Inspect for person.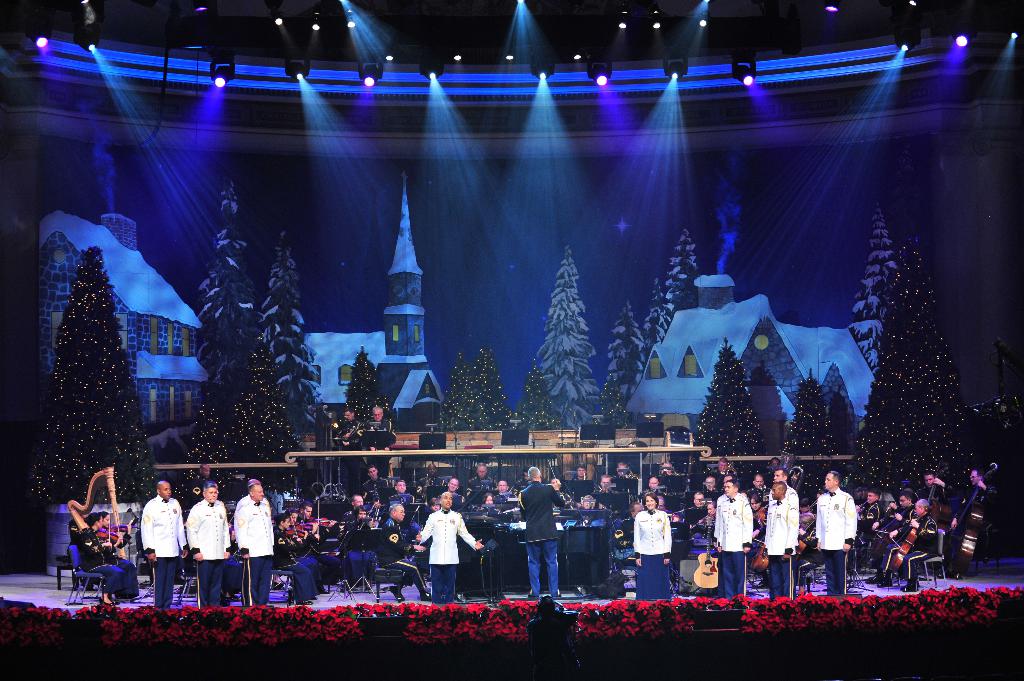
Inspection: {"x1": 381, "y1": 502, "x2": 423, "y2": 569}.
